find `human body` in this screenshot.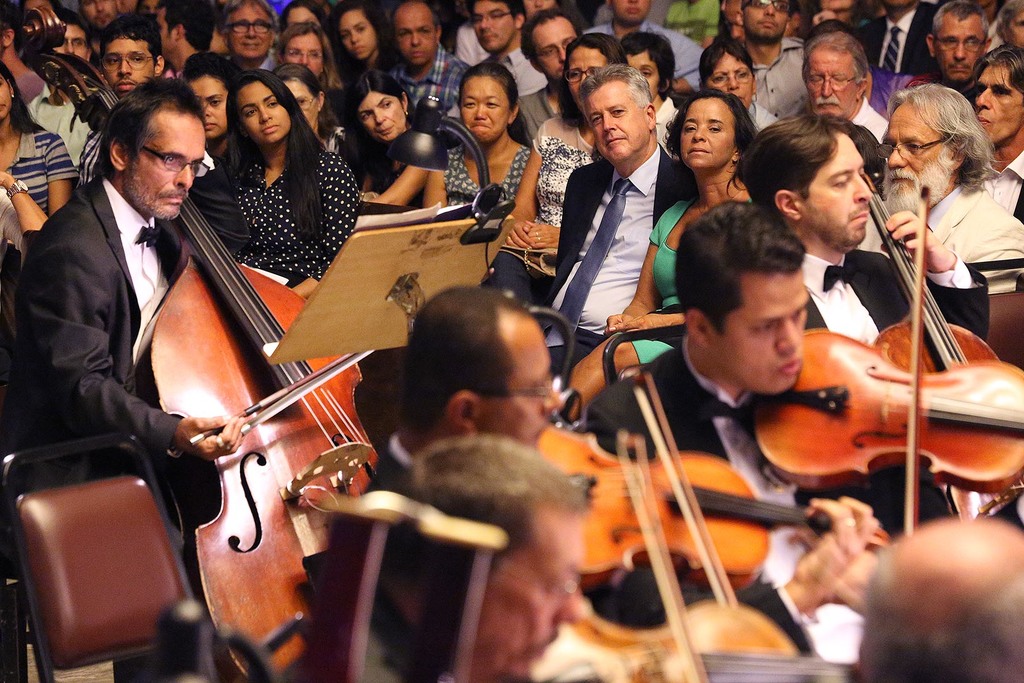
The bounding box for `human body` is (882,78,1023,290).
